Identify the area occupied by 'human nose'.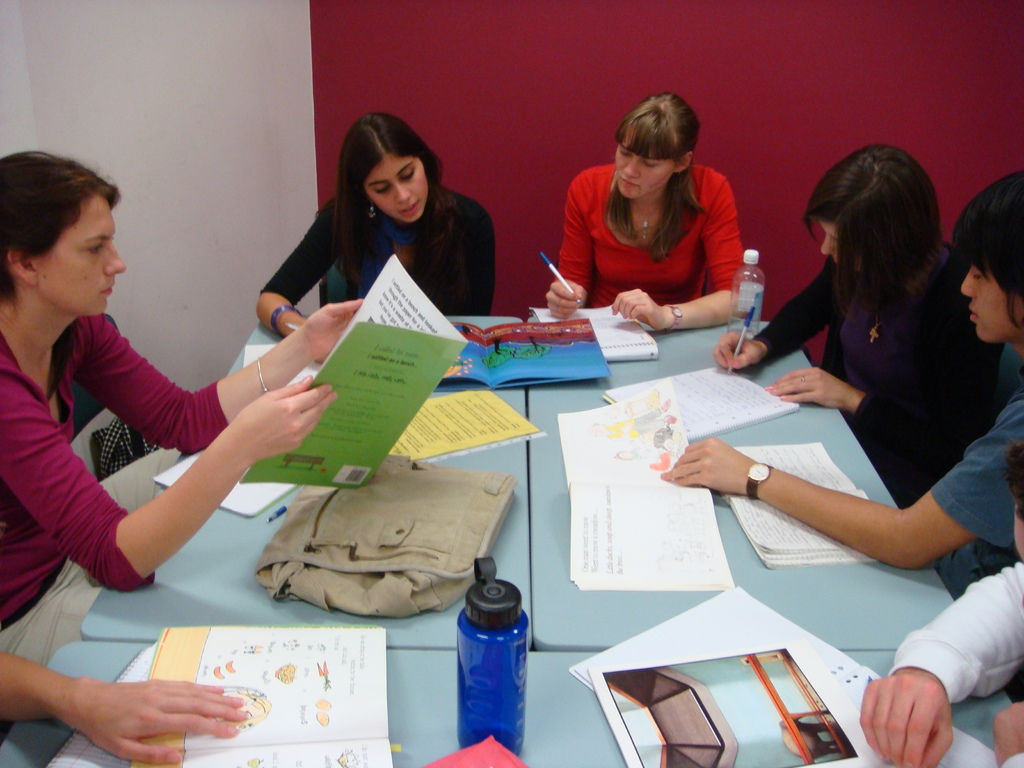
Area: (104, 242, 125, 275).
